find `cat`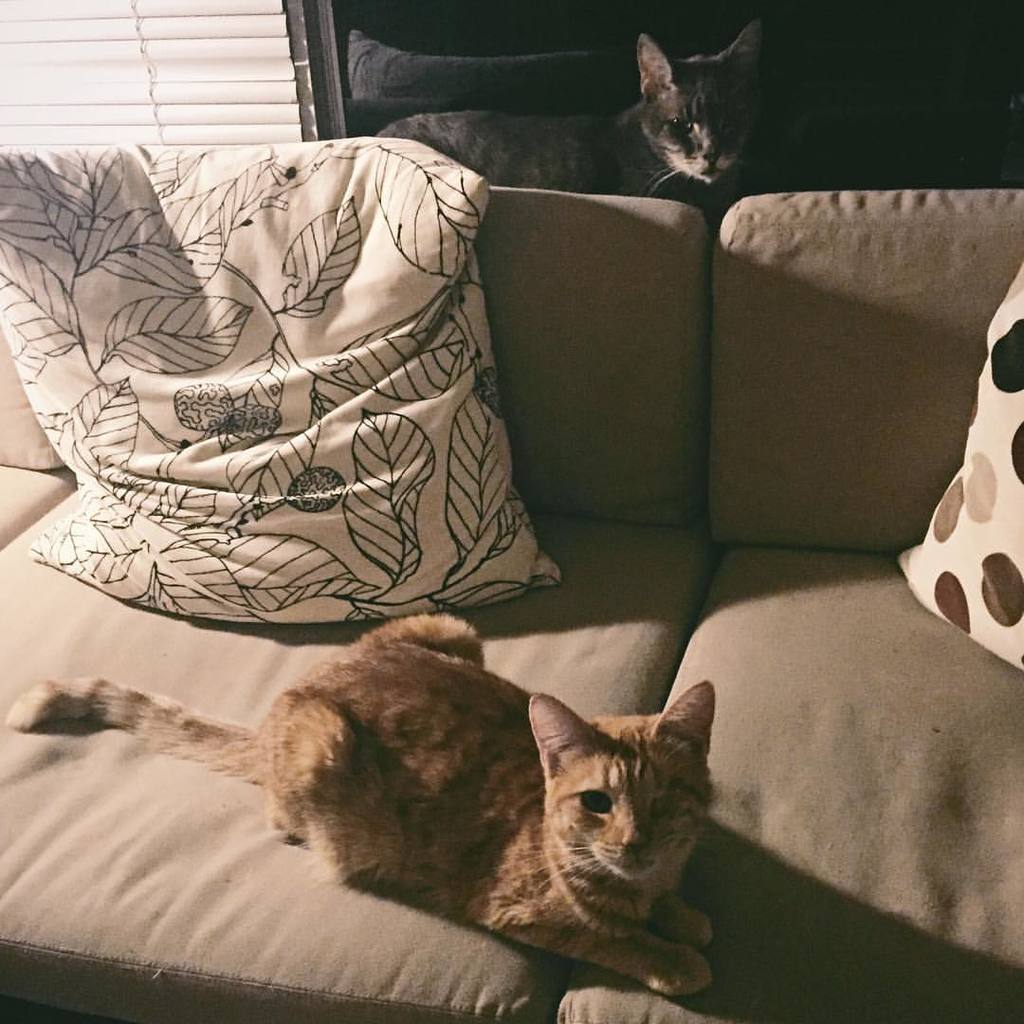
detection(7, 611, 722, 998)
